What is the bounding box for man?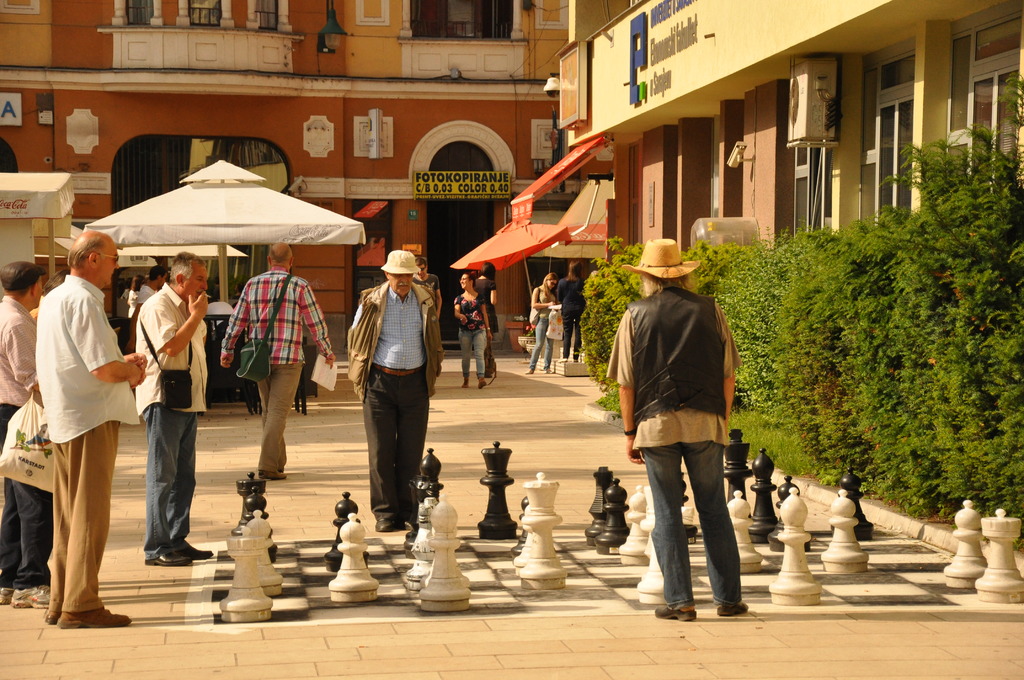
pyautogui.locateOnScreen(410, 257, 442, 319).
